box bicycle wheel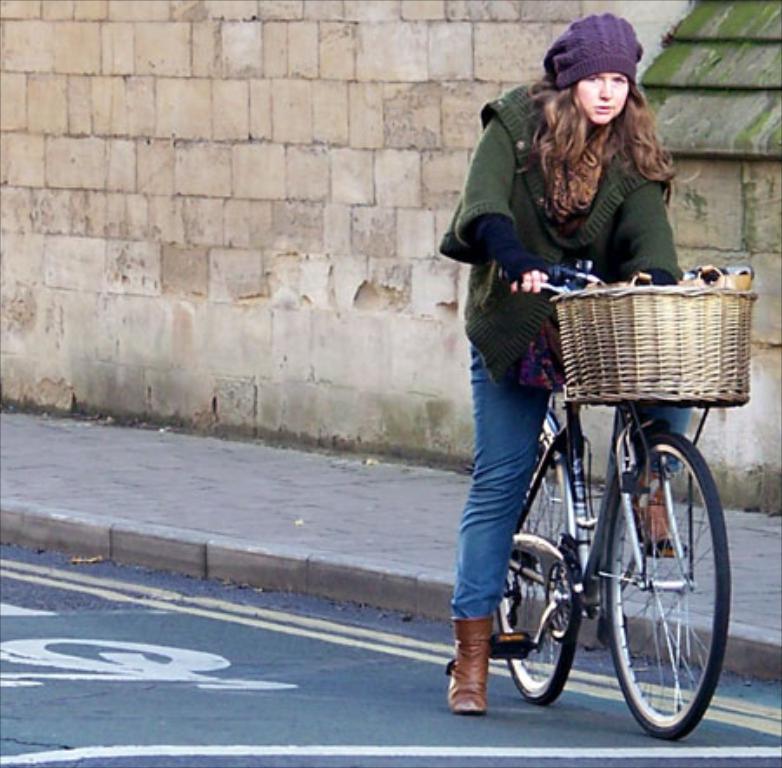
600/426/733/740
